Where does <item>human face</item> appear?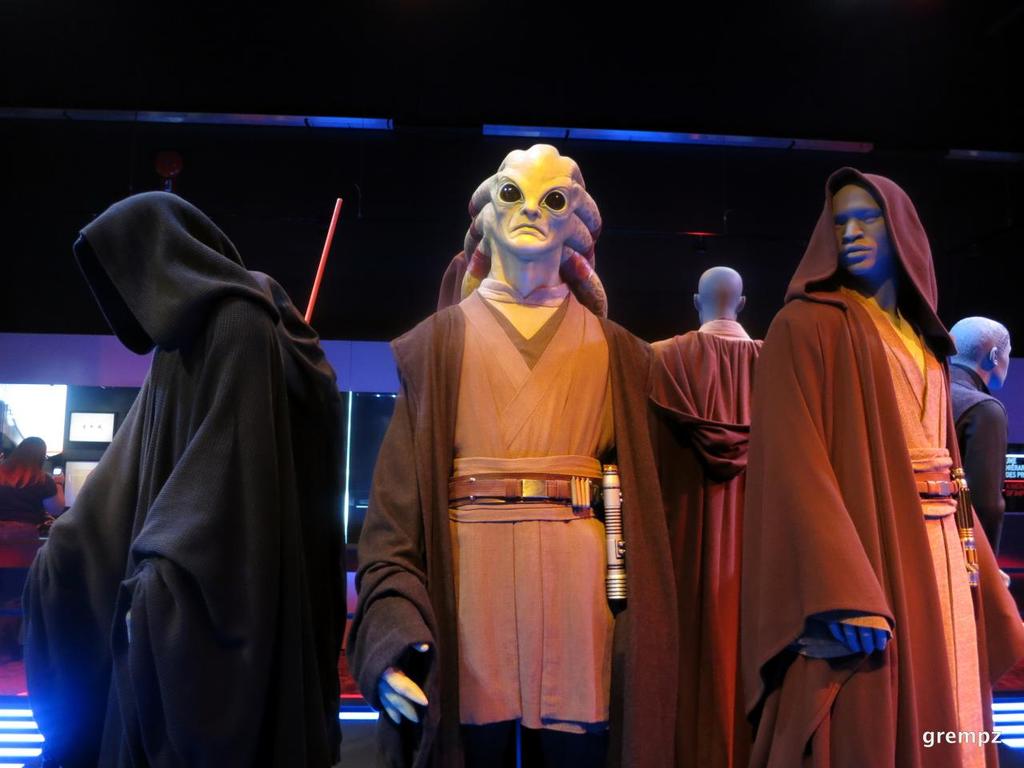
Appears at (832, 186, 888, 278).
